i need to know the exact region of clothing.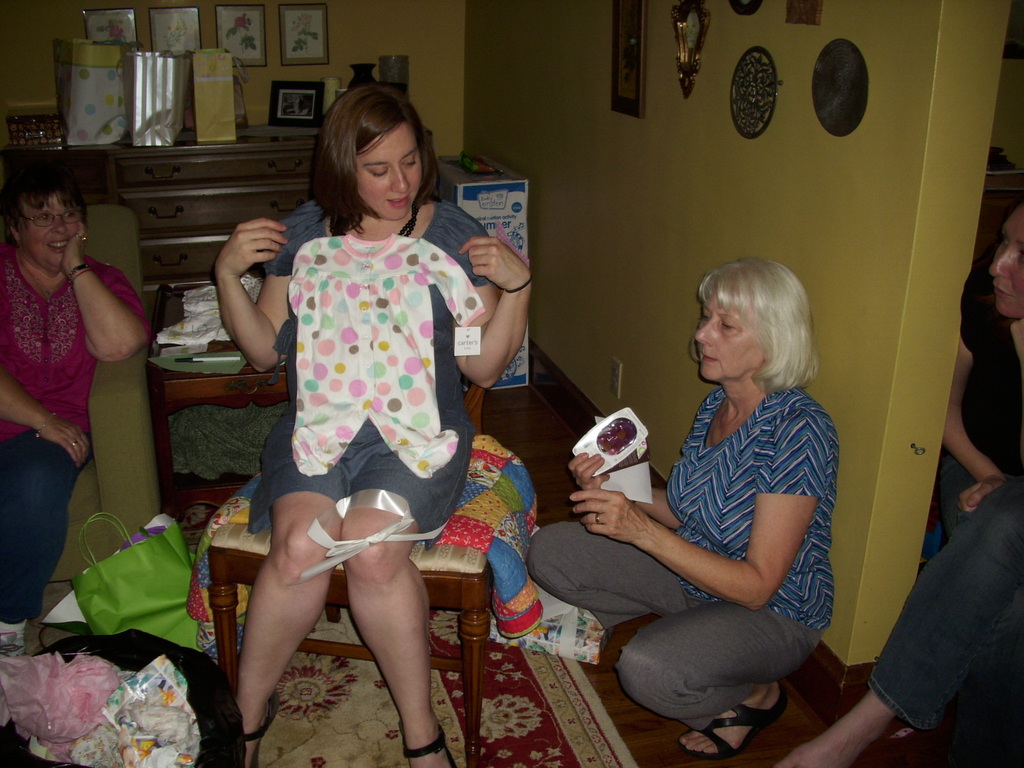
Region: <bbox>0, 242, 156, 628</bbox>.
